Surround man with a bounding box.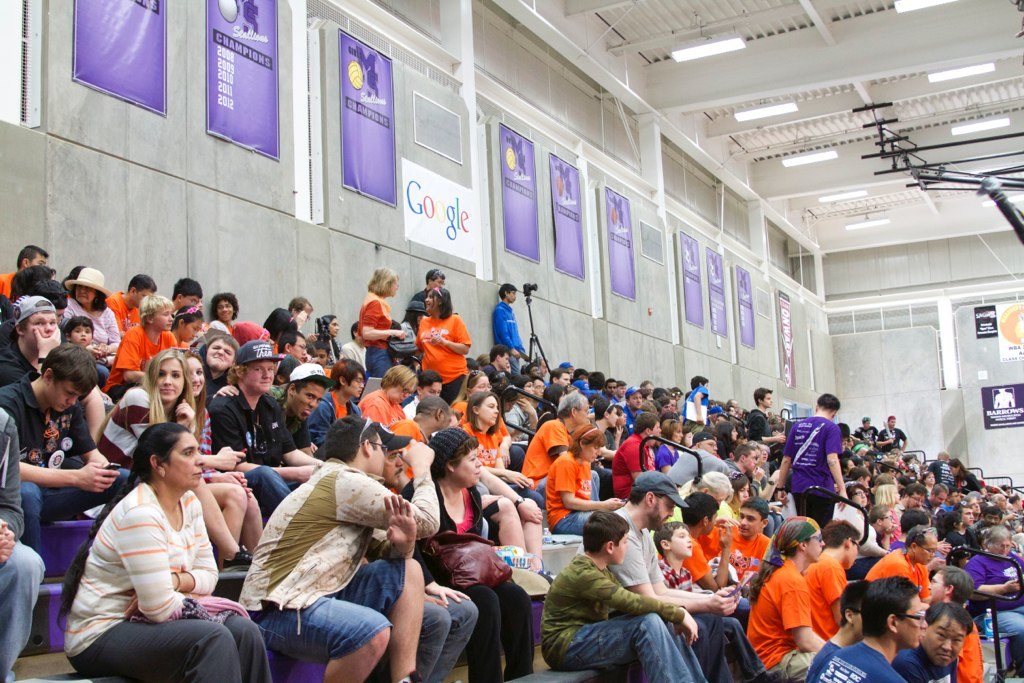
bbox=[500, 283, 531, 376].
